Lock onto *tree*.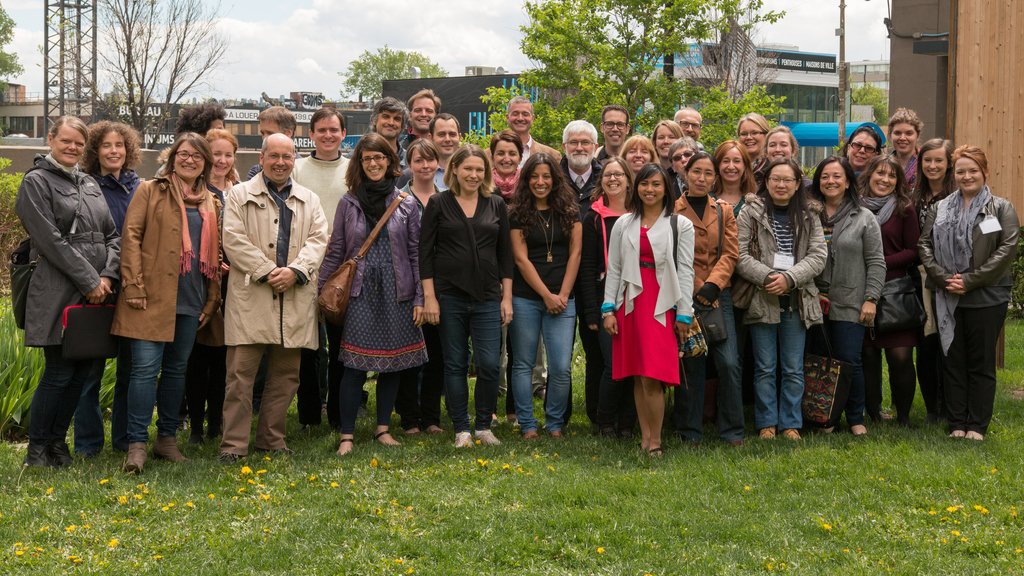
Locked: box=[61, 0, 262, 142].
